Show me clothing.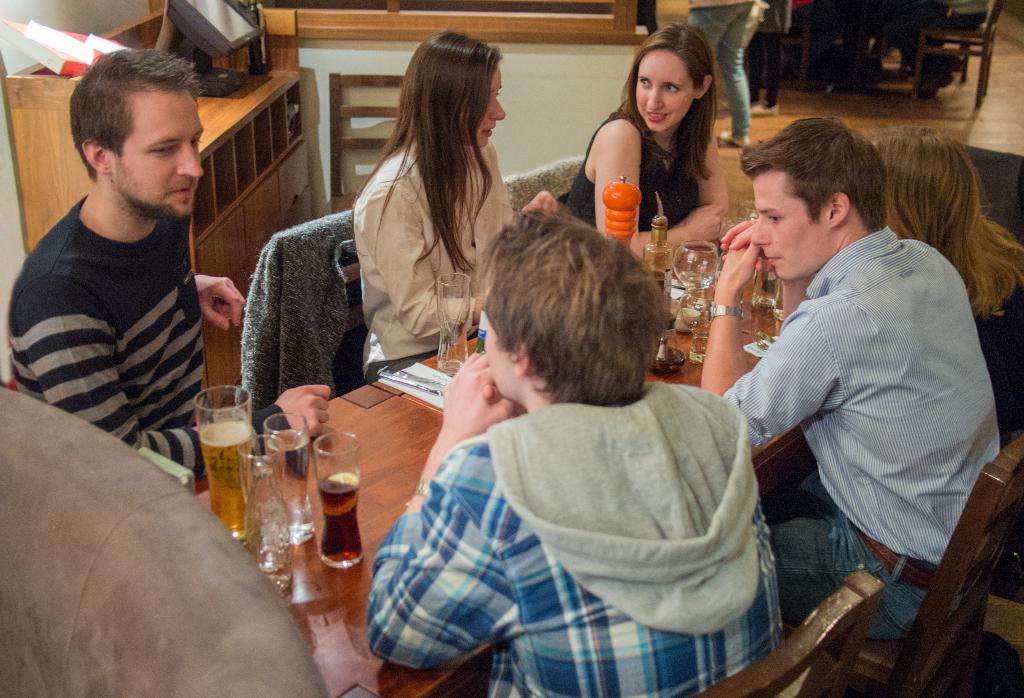
clothing is here: 954 266 1023 438.
